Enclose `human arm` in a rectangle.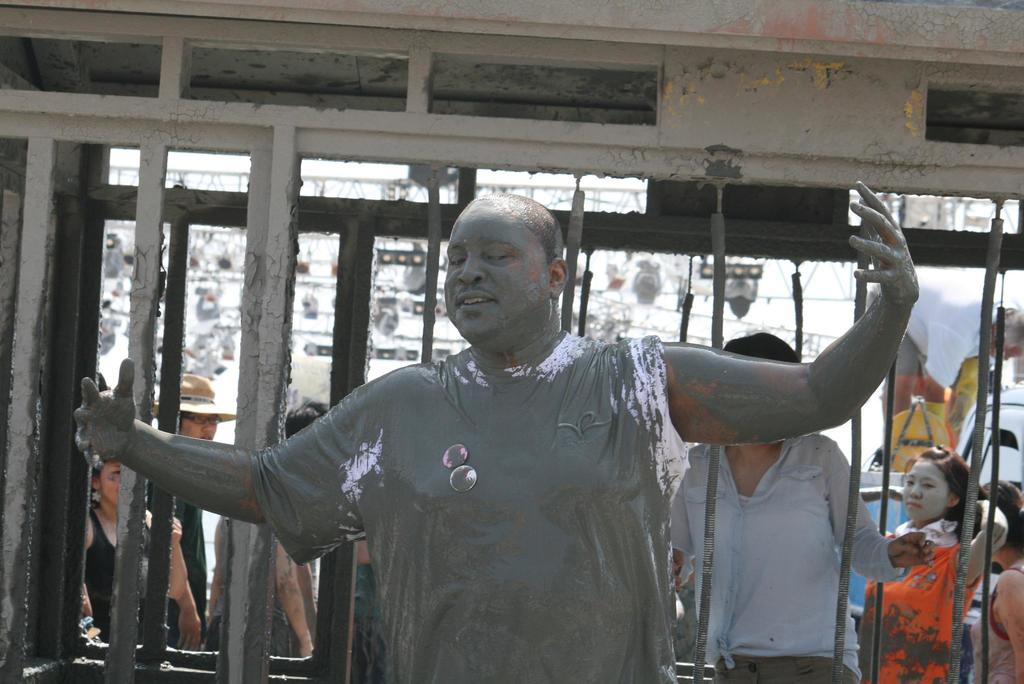
x1=161 y1=496 x2=206 y2=647.
